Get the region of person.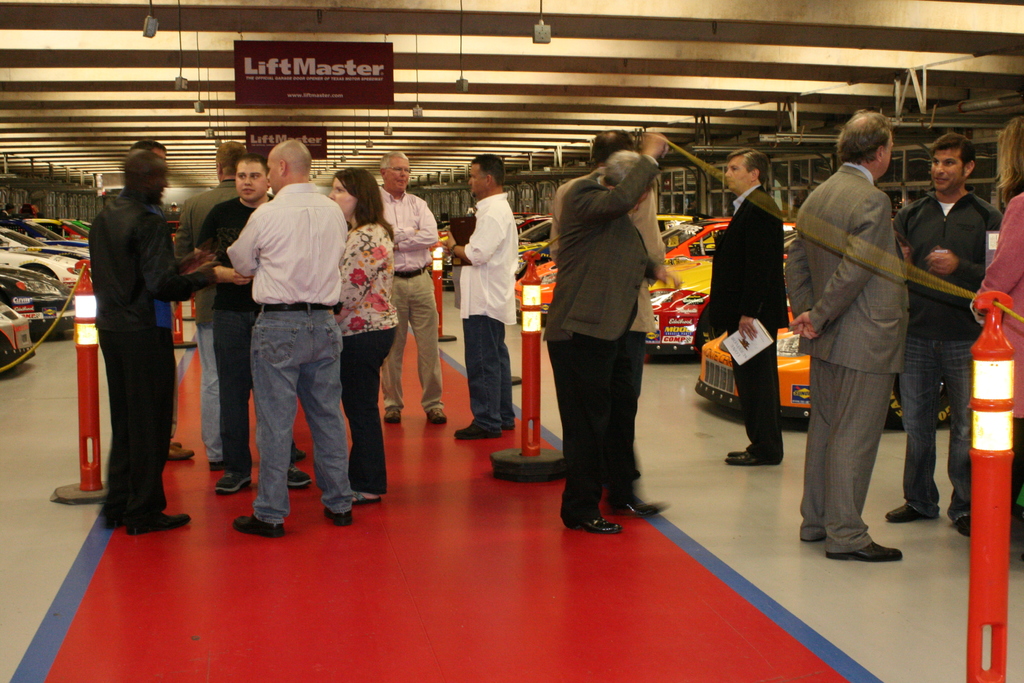
bbox=(789, 105, 914, 578).
